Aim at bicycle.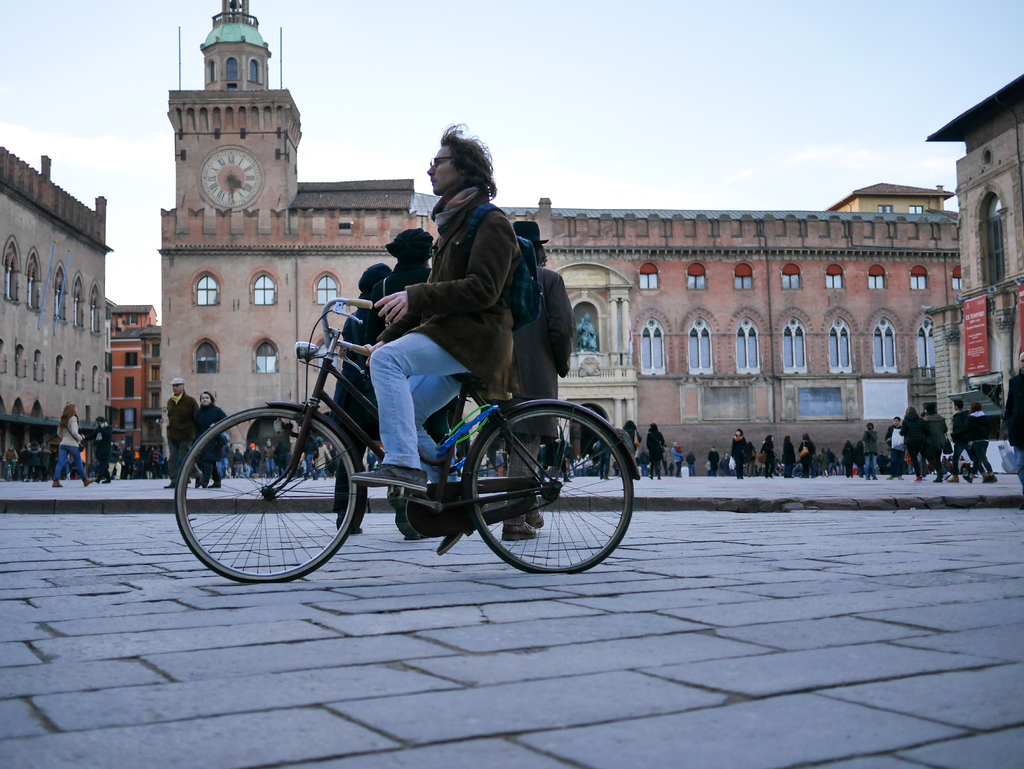
Aimed at crop(173, 292, 646, 590).
